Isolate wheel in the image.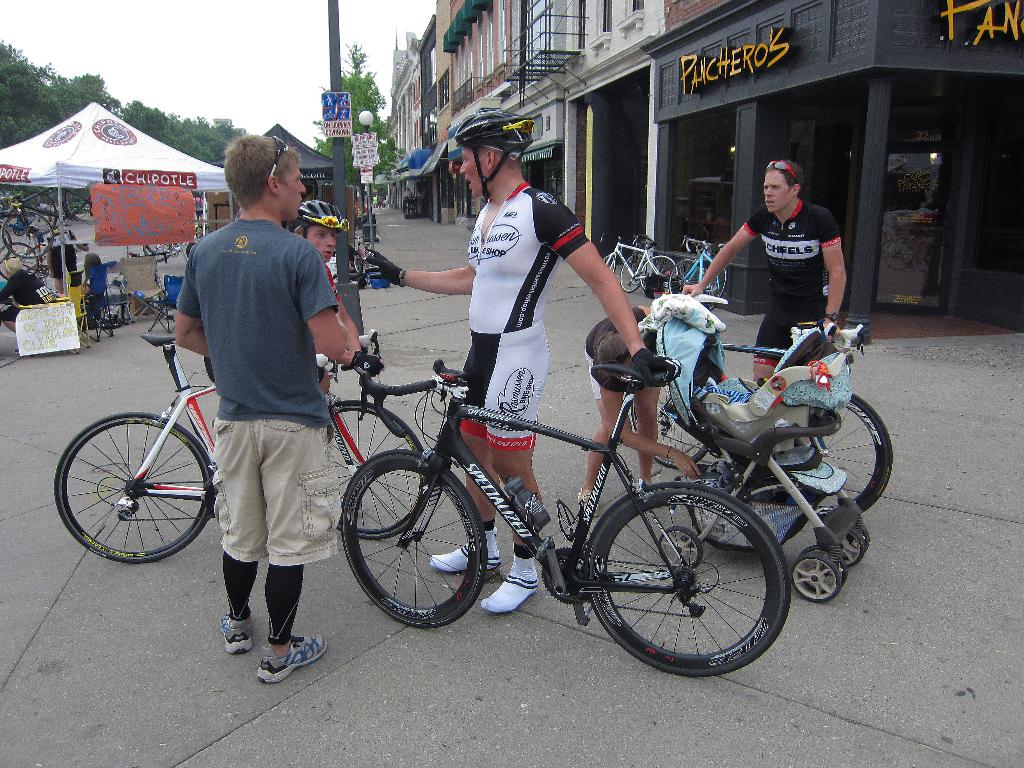
Isolated region: x1=620, y1=254, x2=646, y2=292.
